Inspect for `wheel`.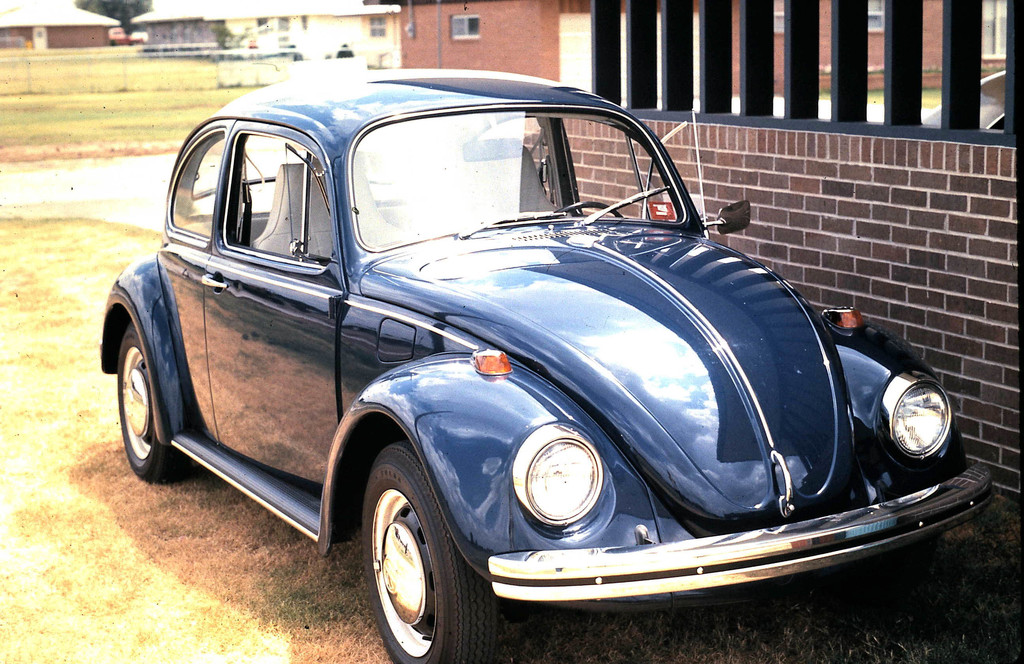
Inspection: 557, 199, 621, 215.
